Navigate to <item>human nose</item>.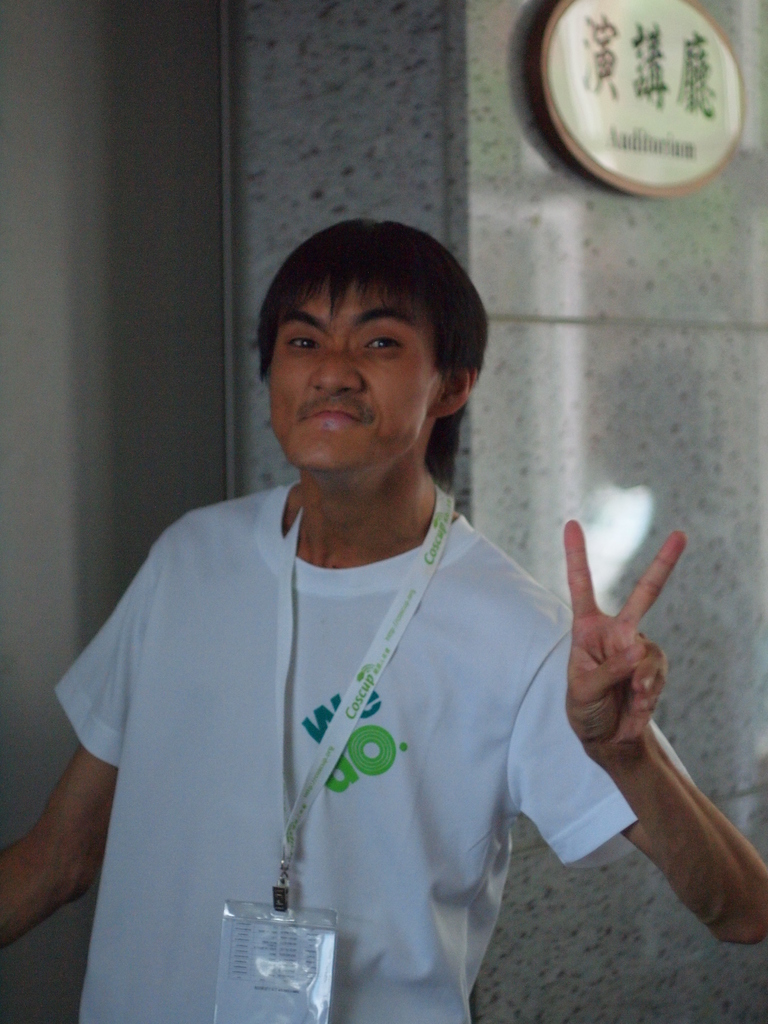
Navigation target: region(308, 346, 362, 397).
